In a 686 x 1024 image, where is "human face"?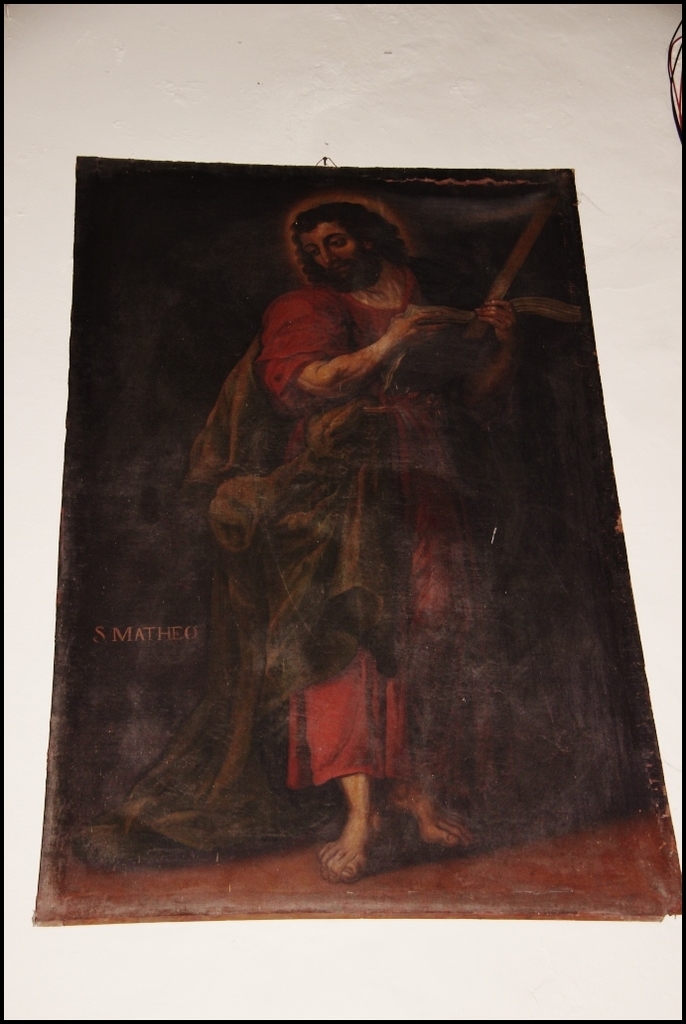
x1=291 y1=213 x2=367 y2=283.
